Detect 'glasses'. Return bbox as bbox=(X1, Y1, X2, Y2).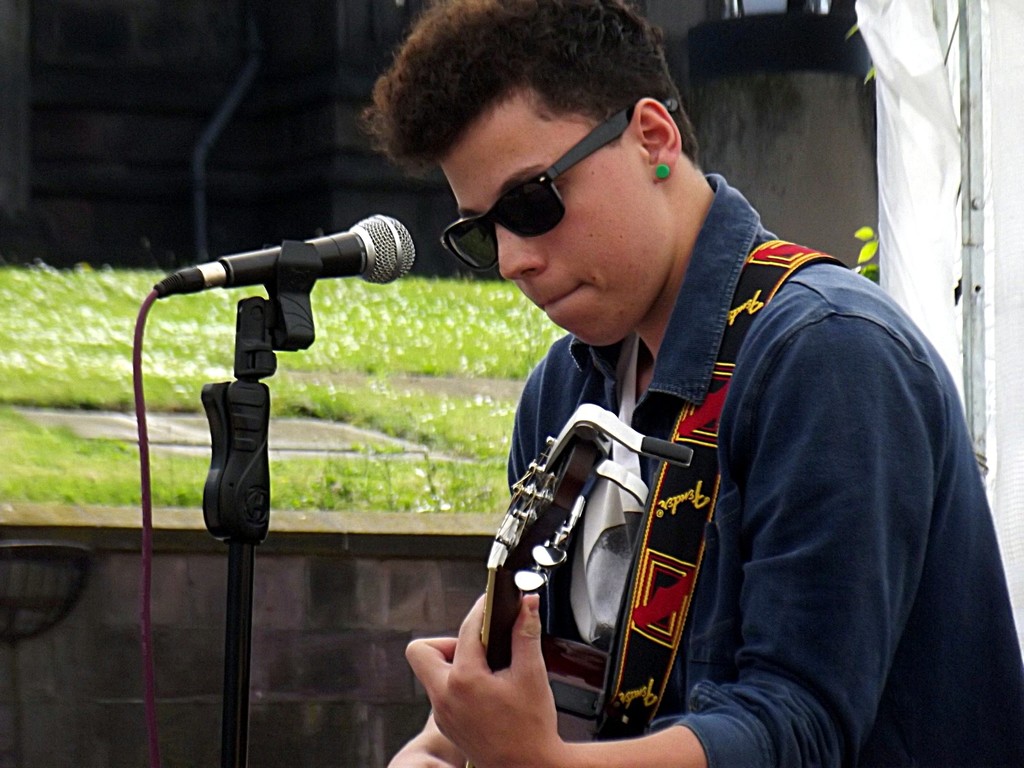
bbox=(440, 95, 683, 274).
